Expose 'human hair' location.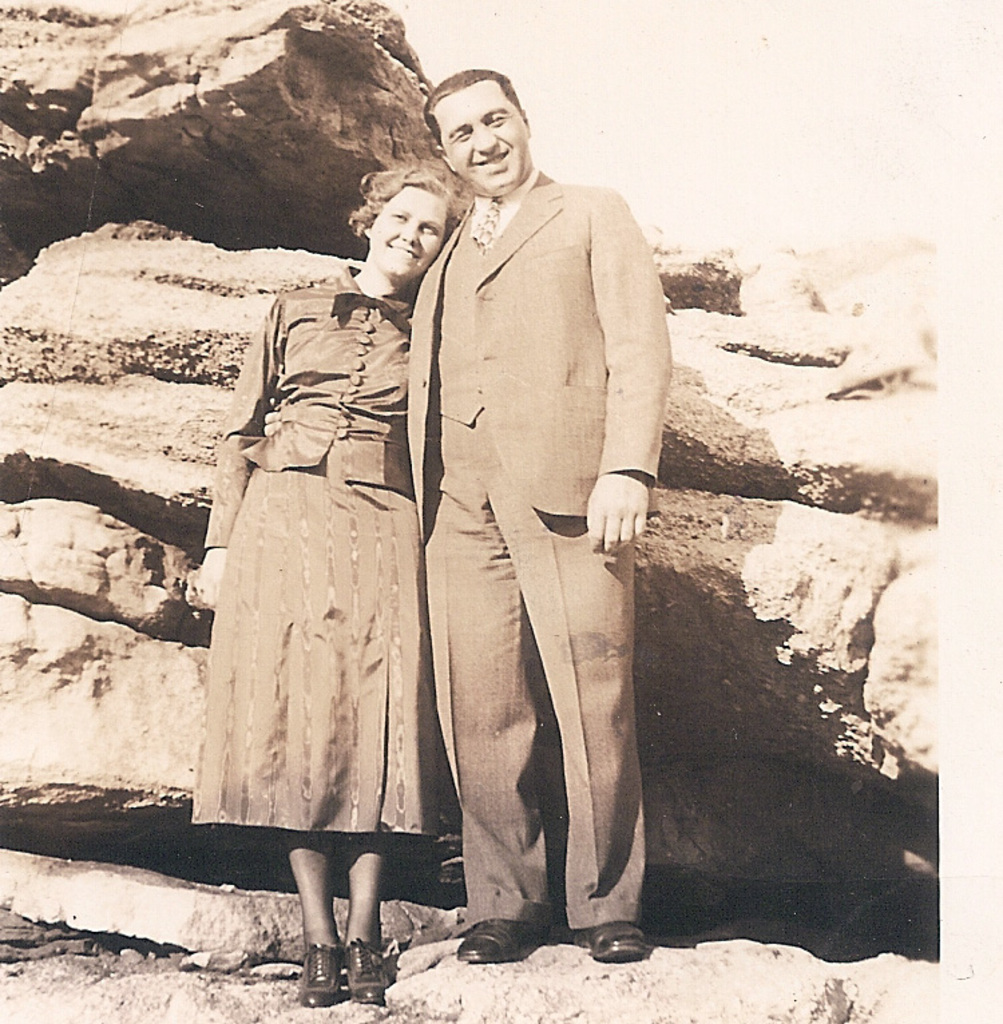
Exposed at box(423, 68, 524, 156).
